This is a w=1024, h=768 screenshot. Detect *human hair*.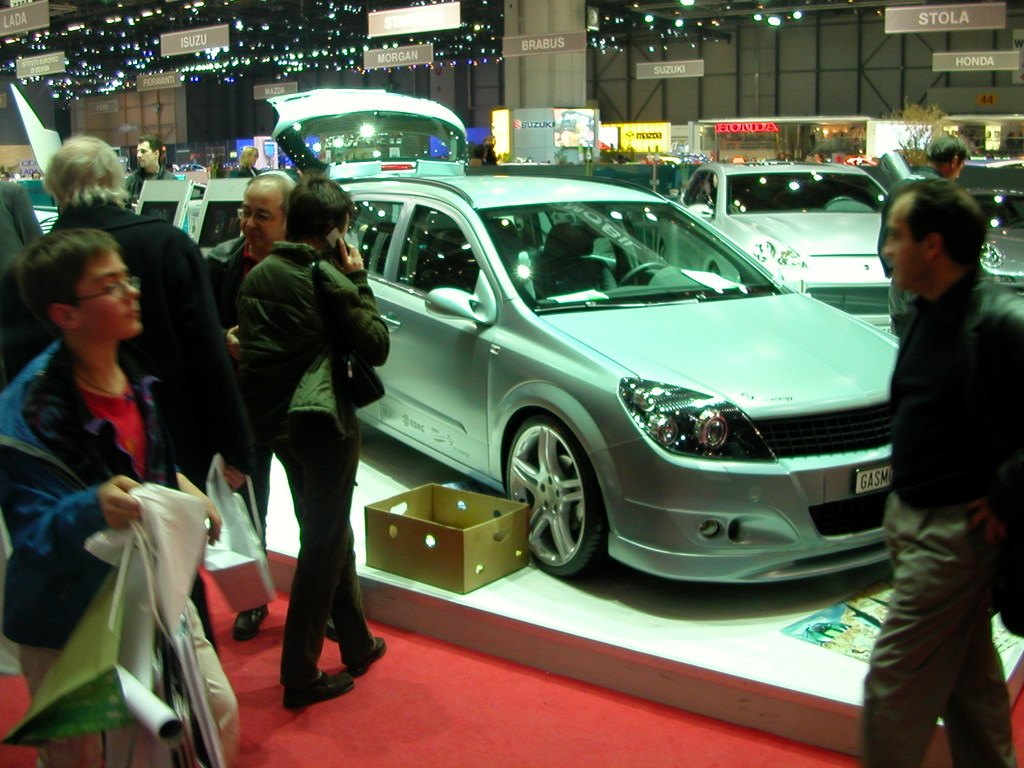
BBox(36, 233, 118, 340).
